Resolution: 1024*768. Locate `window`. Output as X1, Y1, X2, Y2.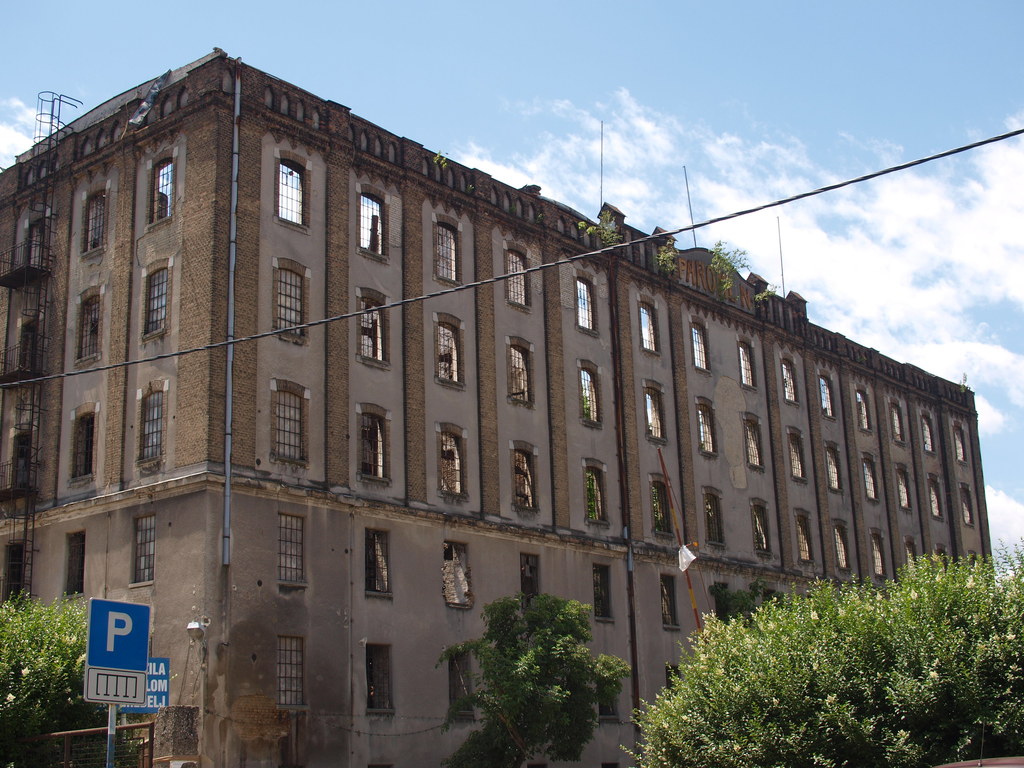
132, 508, 154, 579.
